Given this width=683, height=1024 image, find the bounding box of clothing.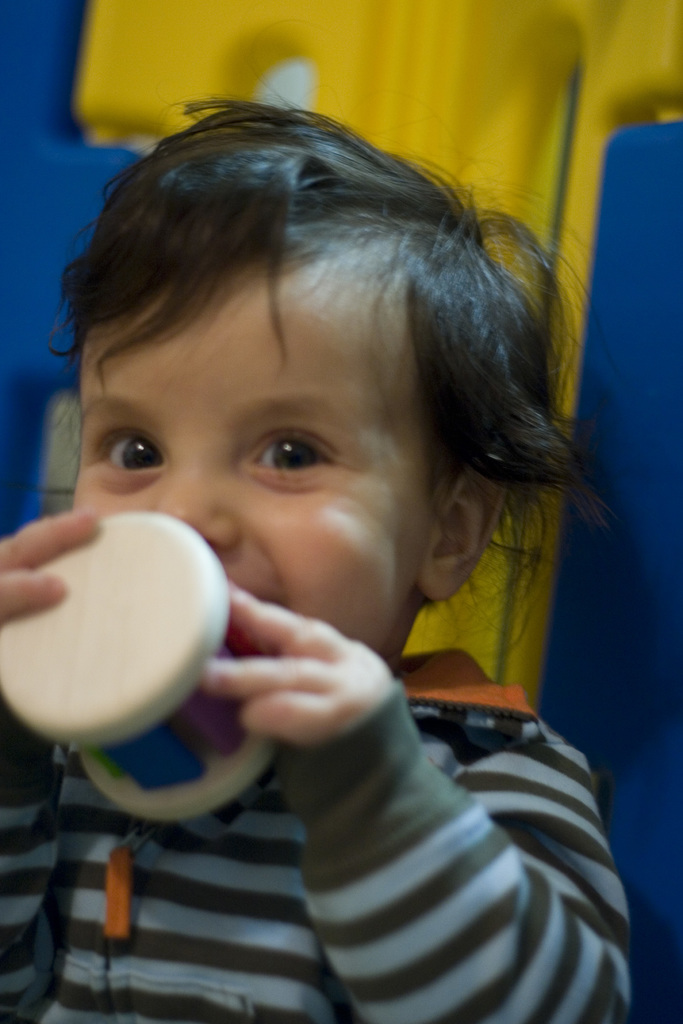
bbox=[158, 603, 655, 1023].
